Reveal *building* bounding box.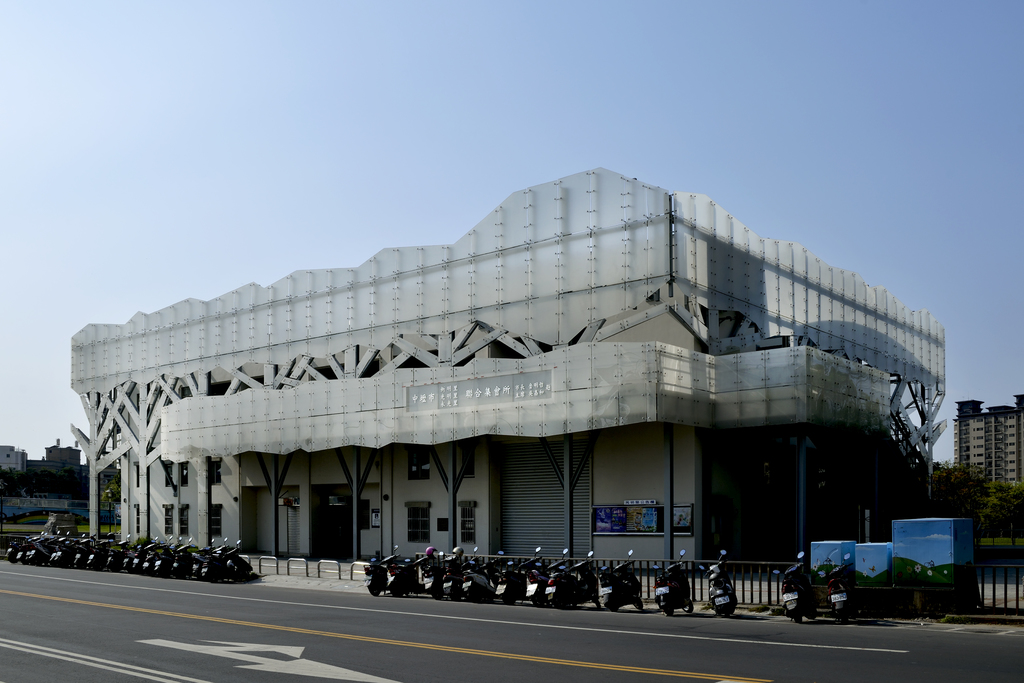
Revealed: pyautogui.locateOnScreen(40, 434, 85, 475).
